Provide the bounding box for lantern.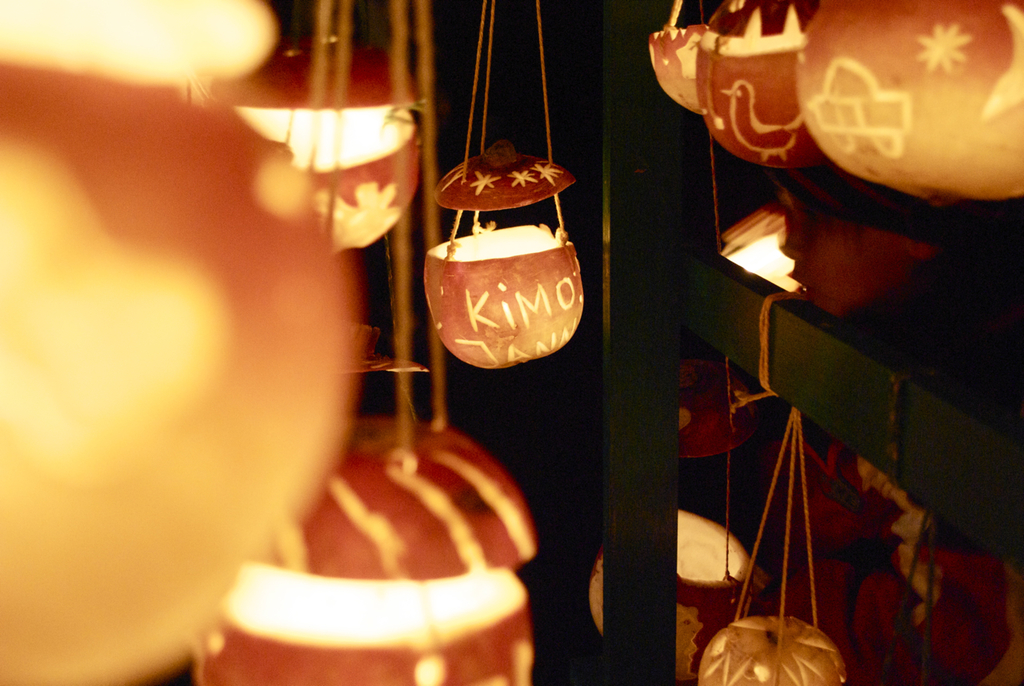
box(0, 0, 356, 685).
